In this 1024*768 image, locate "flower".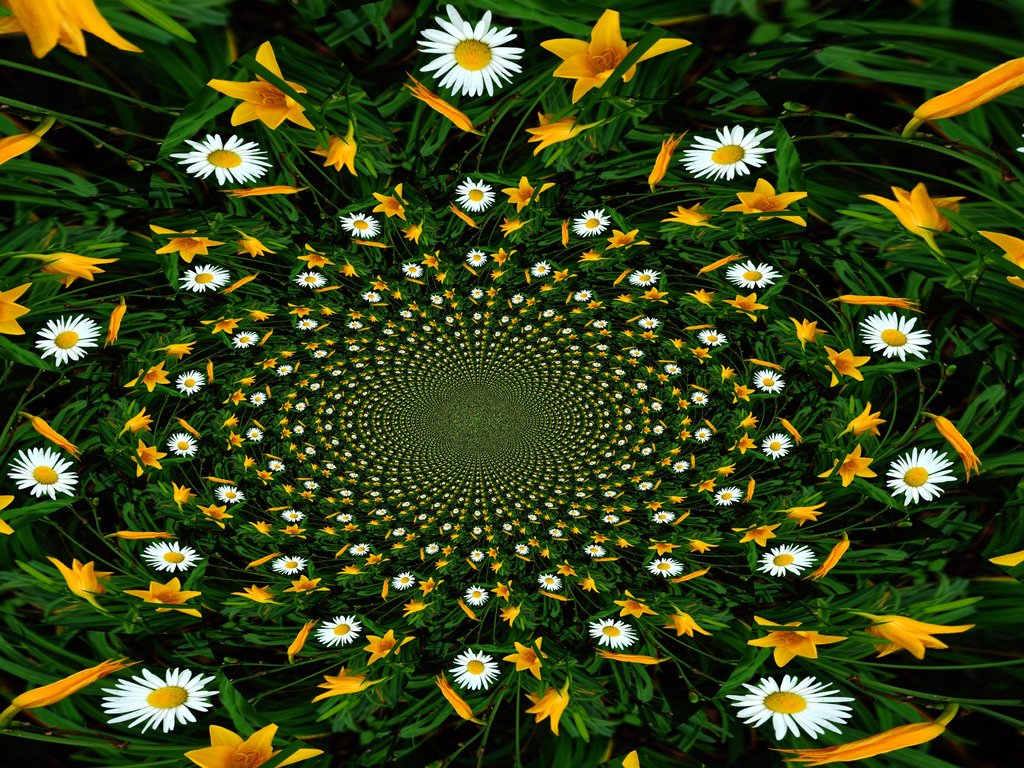
Bounding box: x1=367 y1=522 x2=381 y2=527.
